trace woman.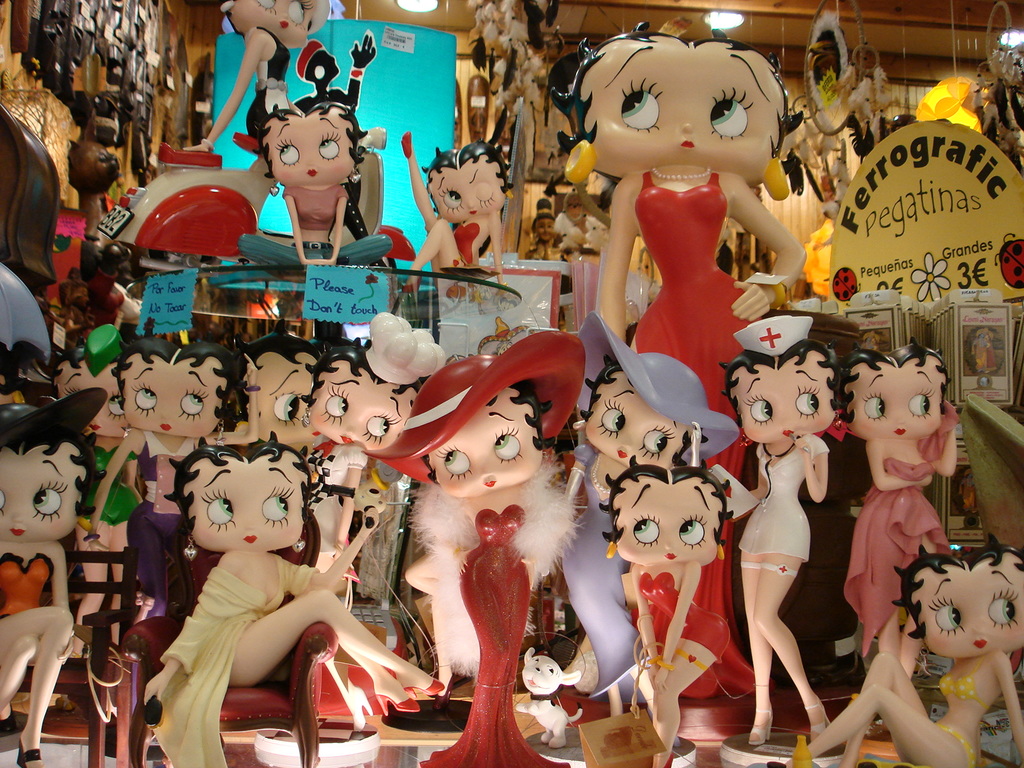
Traced to box(189, 0, 401, 277).
